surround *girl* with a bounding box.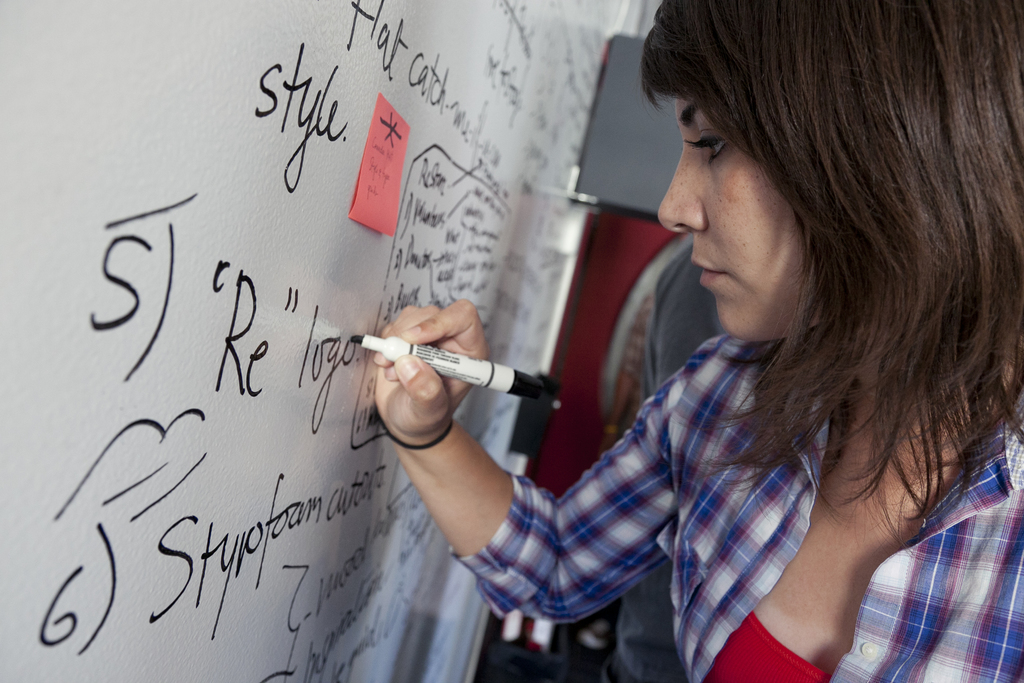
{"x1": 382, "y1": 0, "x2": 1023, "y2": 682}.
